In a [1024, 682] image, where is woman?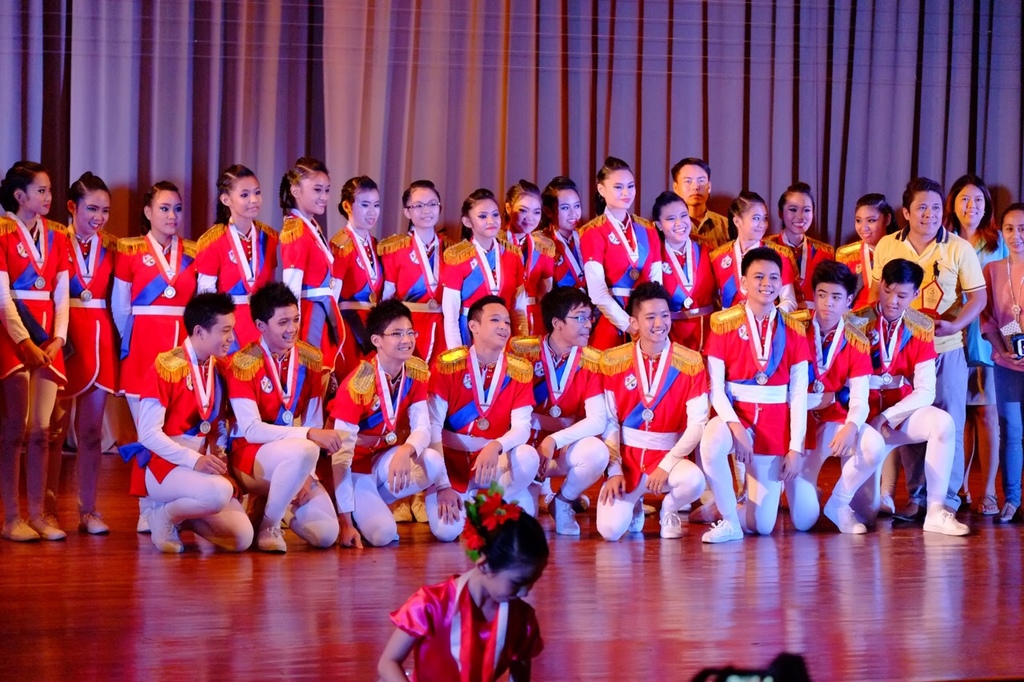
{"x1": 373, "y1": 505, "x2": 571, "y2": 679}.
